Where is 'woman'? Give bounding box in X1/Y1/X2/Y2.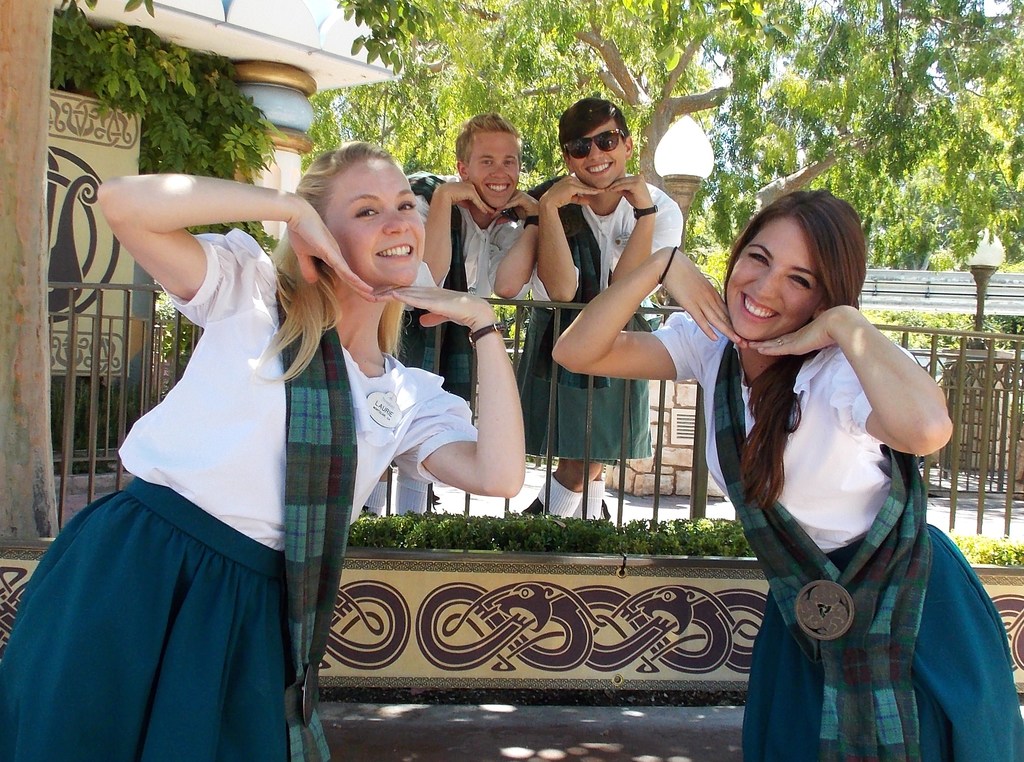
67/125/515/740.
